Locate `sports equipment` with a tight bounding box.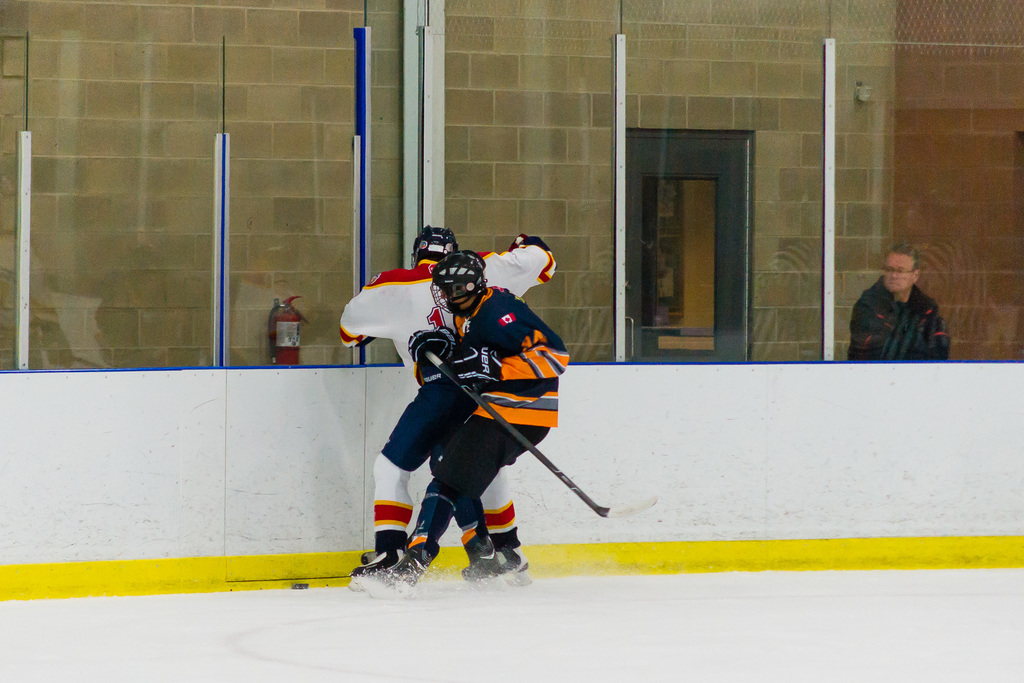
(x1=429, y1=250, x2=487, y2=319).
